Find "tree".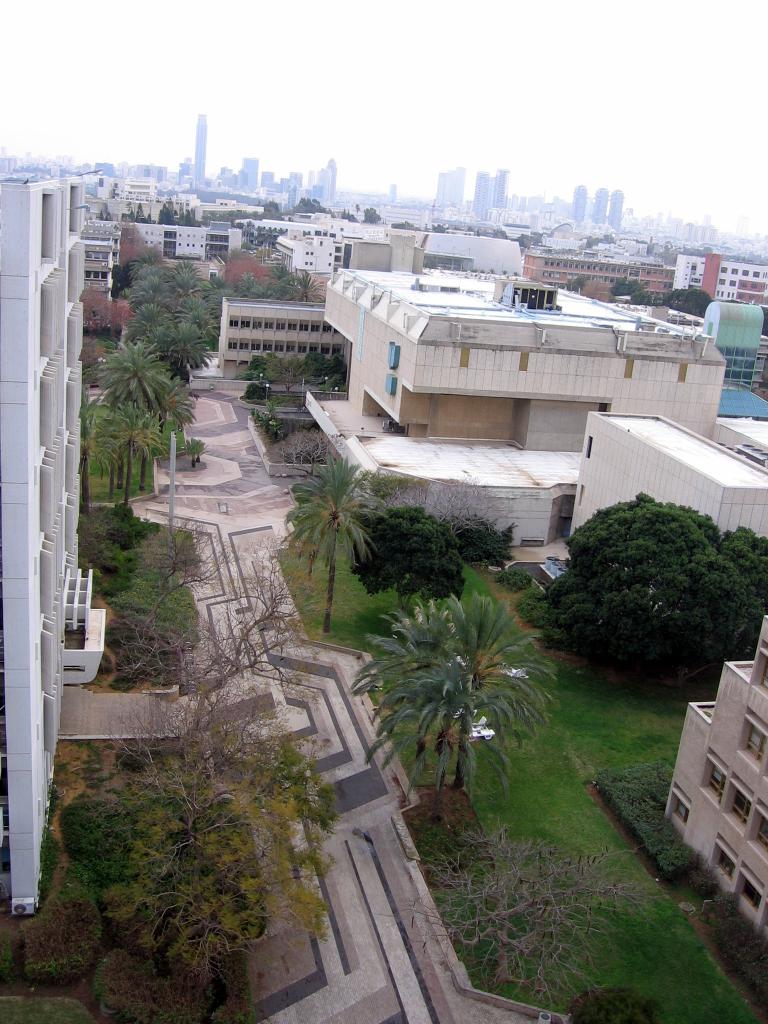
region(88, 331, 184, 415).
